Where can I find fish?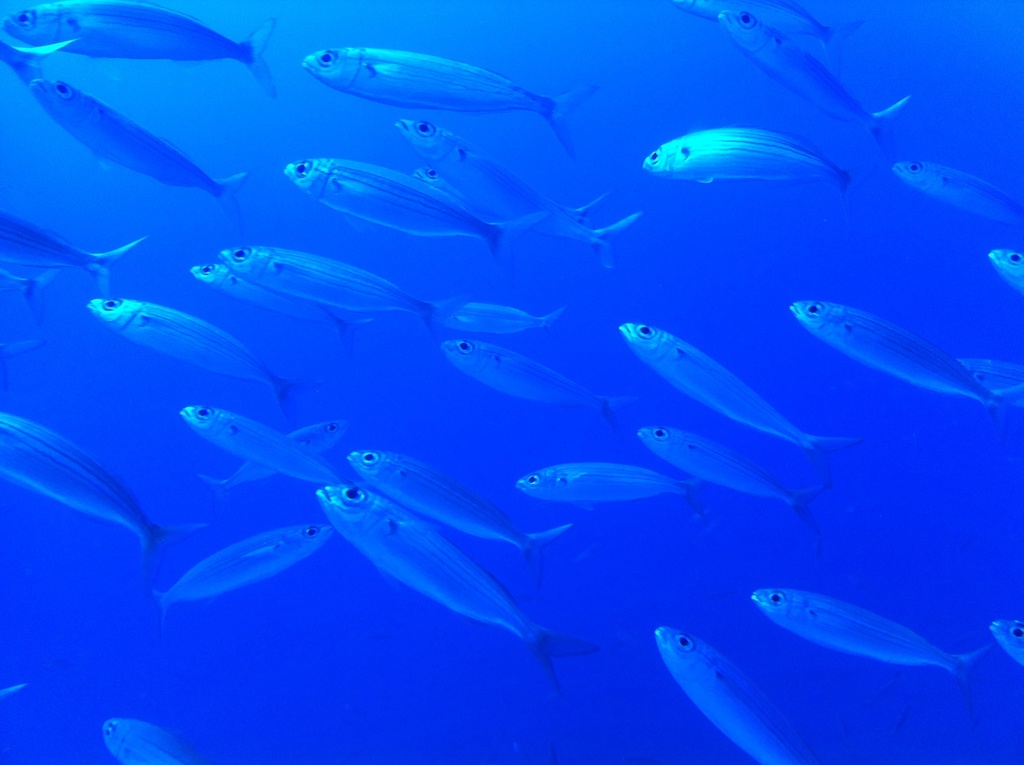
You can find it at 391, 118, 641, 266.
